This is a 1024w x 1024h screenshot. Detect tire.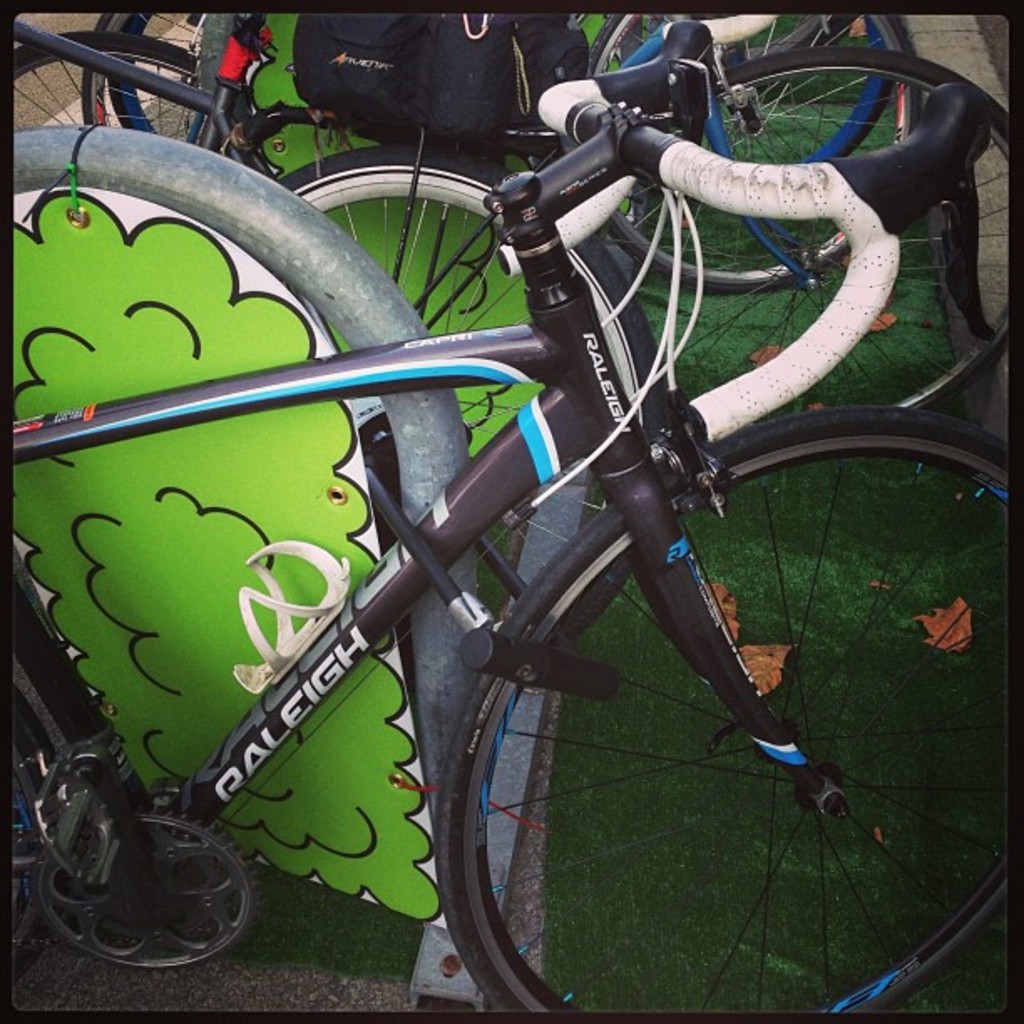
left=586, top=7, right=922, bottom=293.
